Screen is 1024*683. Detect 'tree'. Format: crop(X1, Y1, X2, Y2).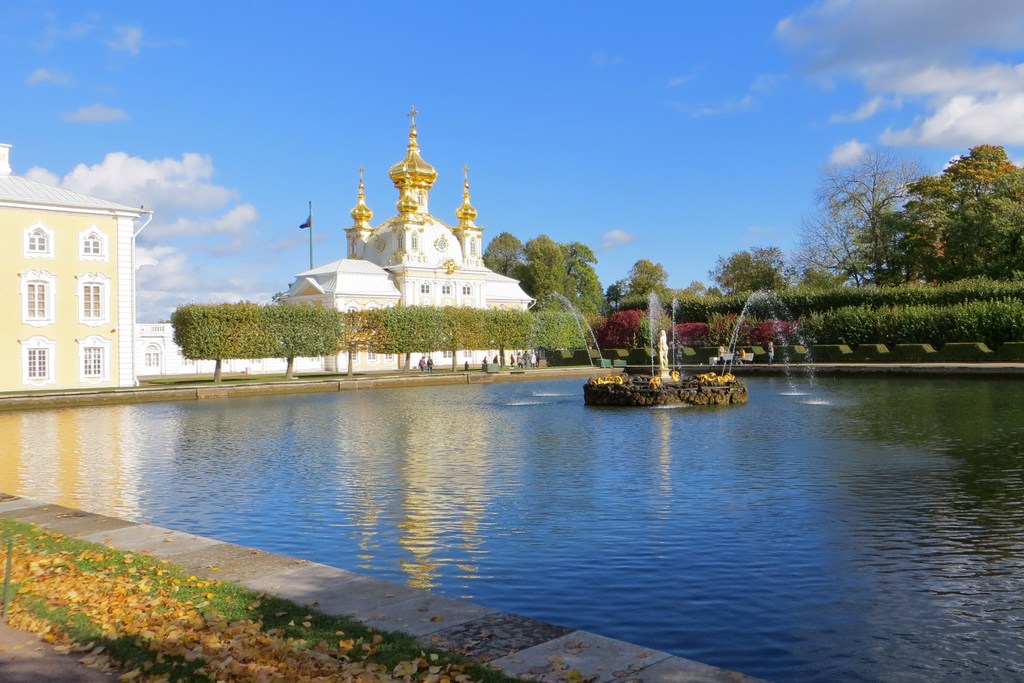
crop(803, 259, 837, 282).
